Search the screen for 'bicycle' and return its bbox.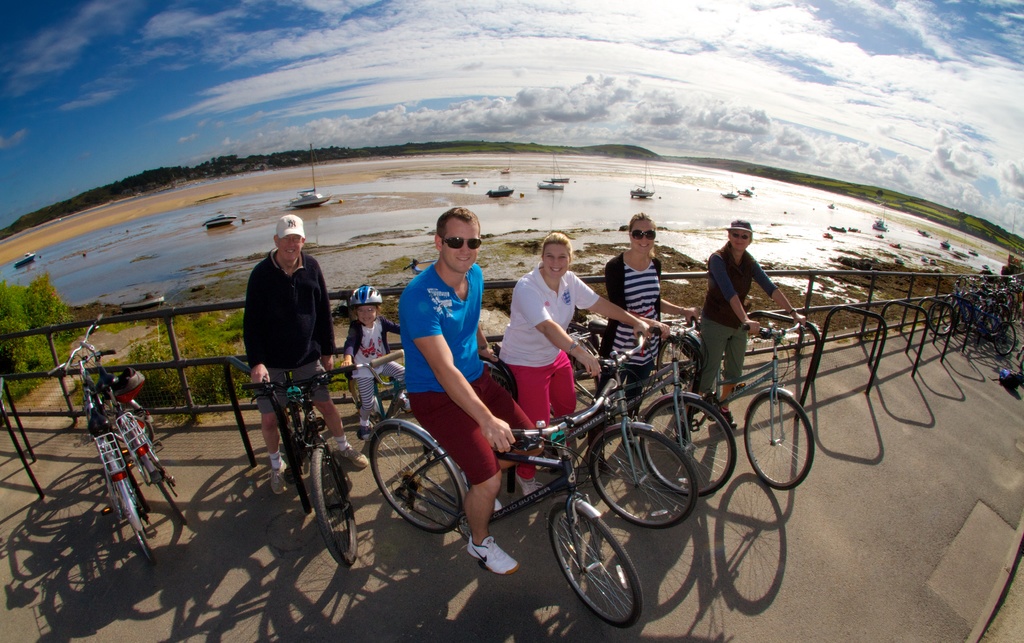
Found: crop(466, 322, 701, 540).
